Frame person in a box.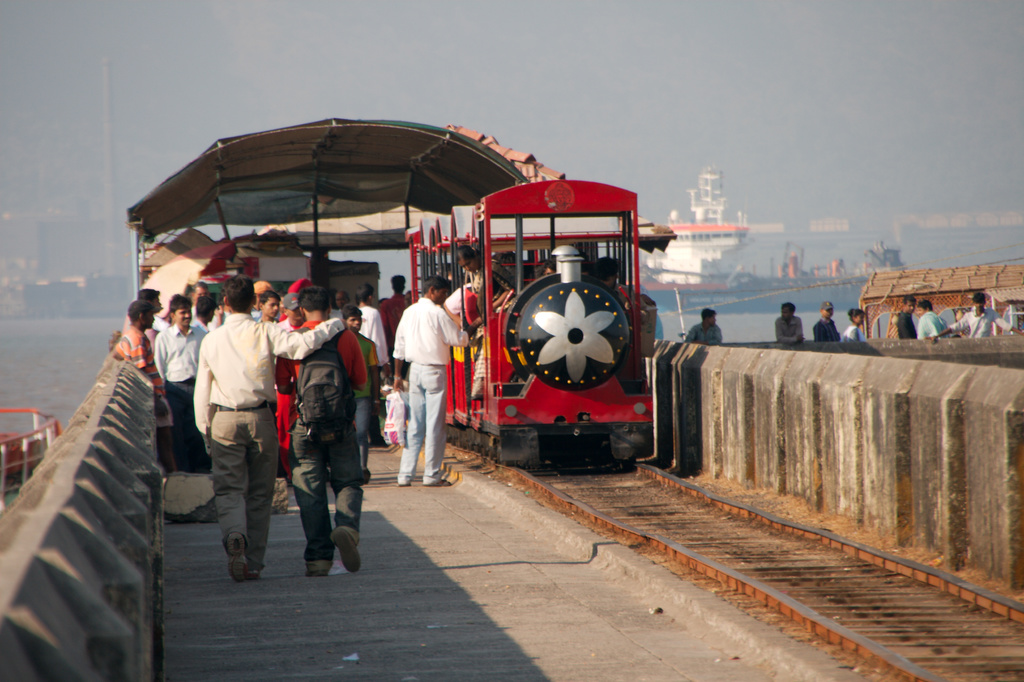
(916, 302, 941, 344).
